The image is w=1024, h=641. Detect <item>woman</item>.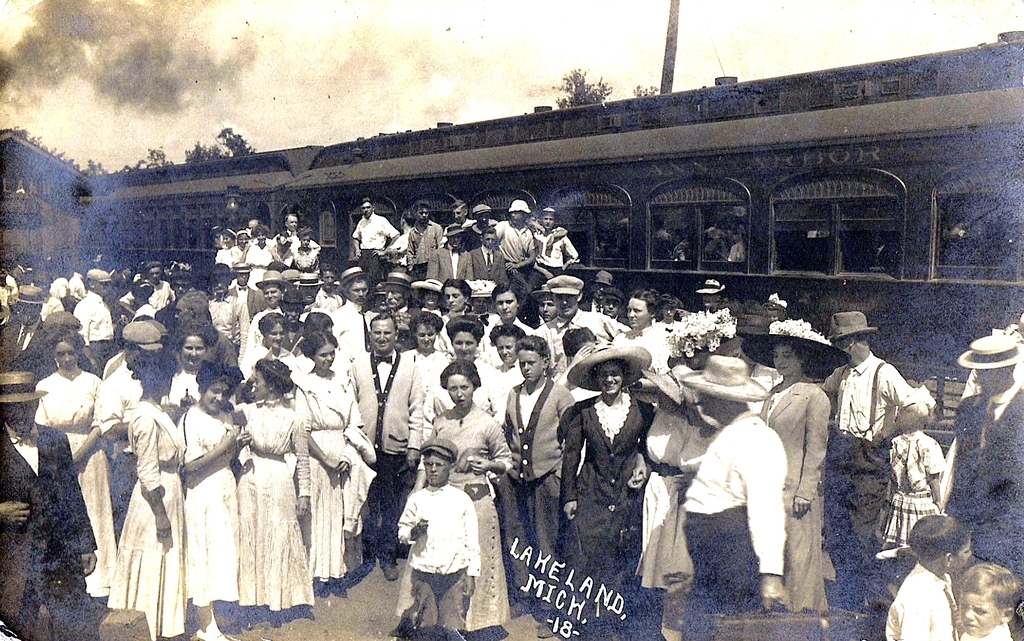
Detection: x1=167 y1=320 x2=222 y2=423.
